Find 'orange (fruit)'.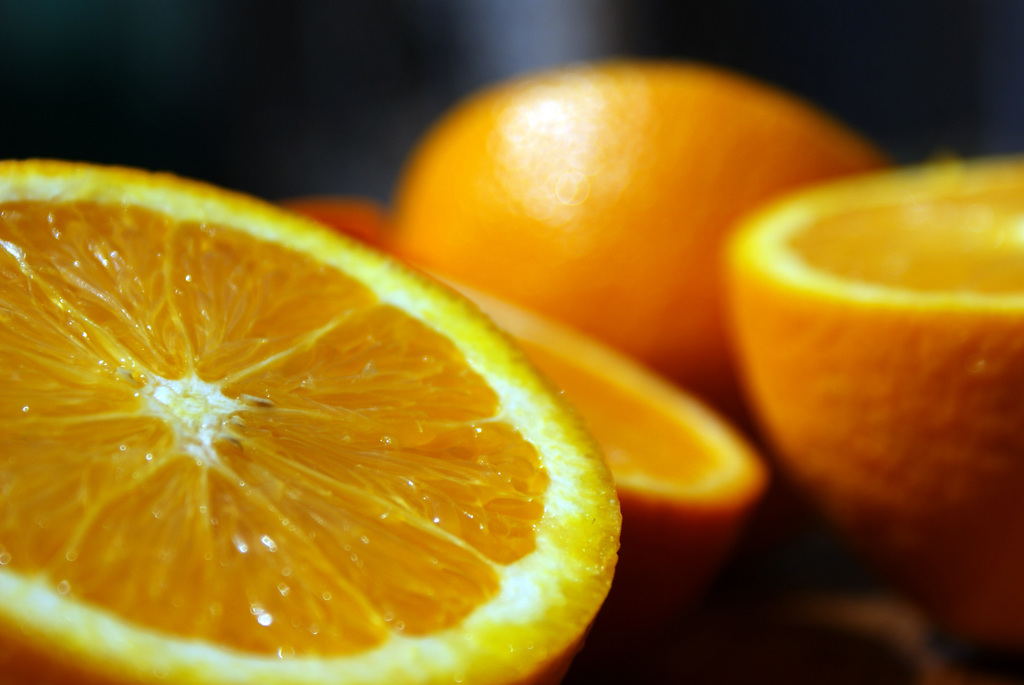
bbox=(408, 263, 774, 608).
